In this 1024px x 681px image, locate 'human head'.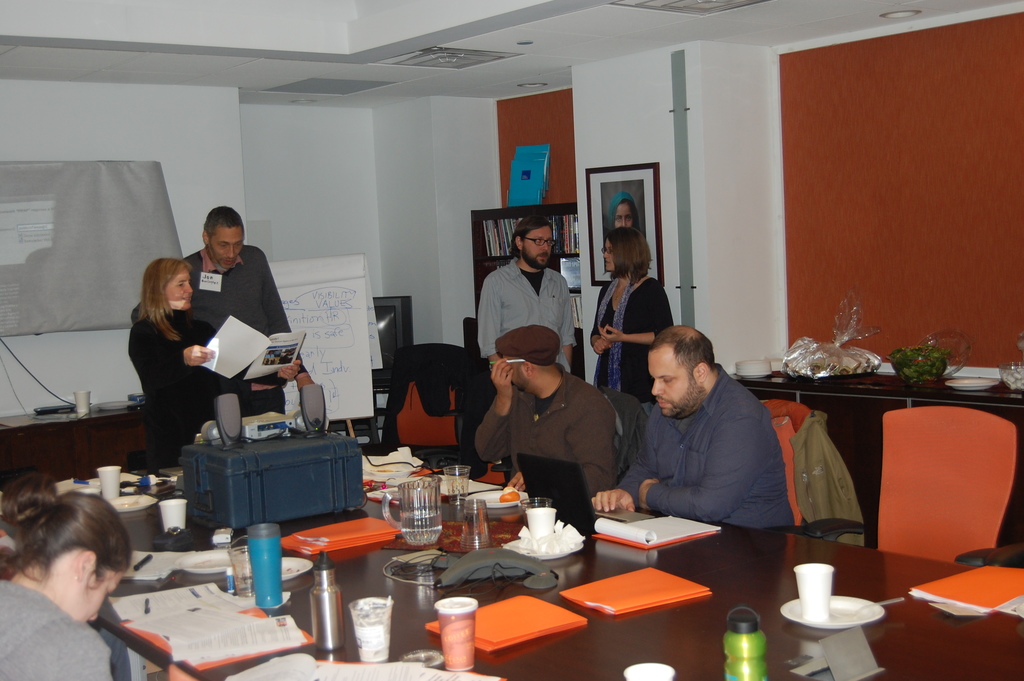
Bounding box: bbox=[4, 501, 128, 639].
